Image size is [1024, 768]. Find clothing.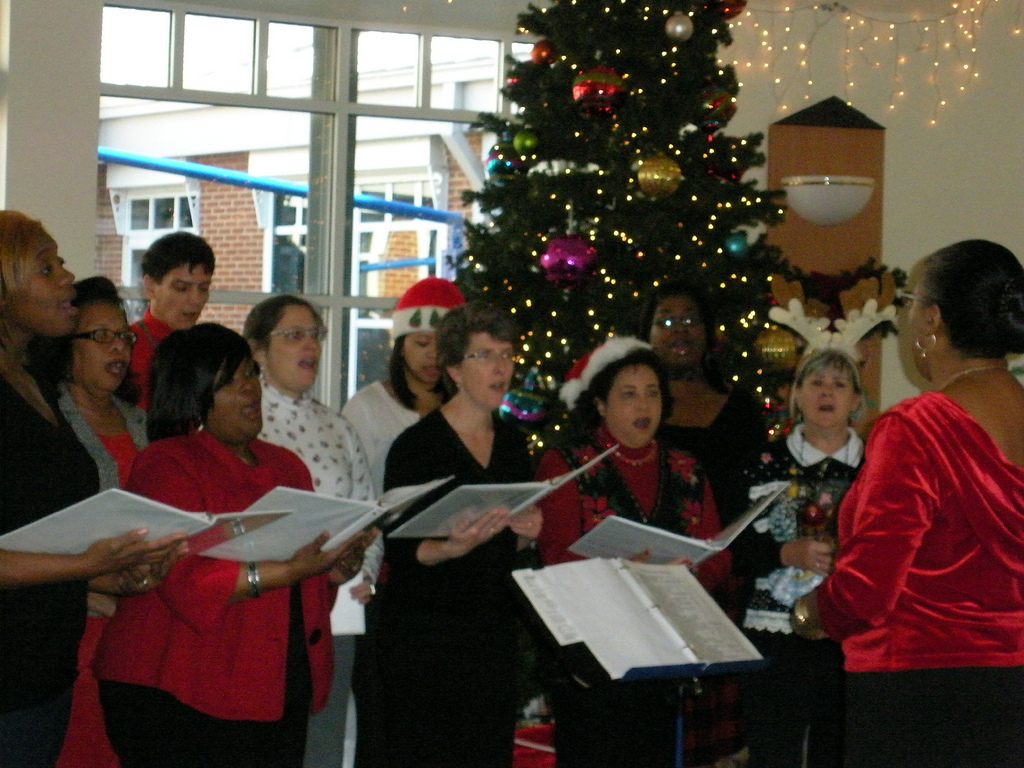
<bbox>257, 369, 381, 757</bbox>.
